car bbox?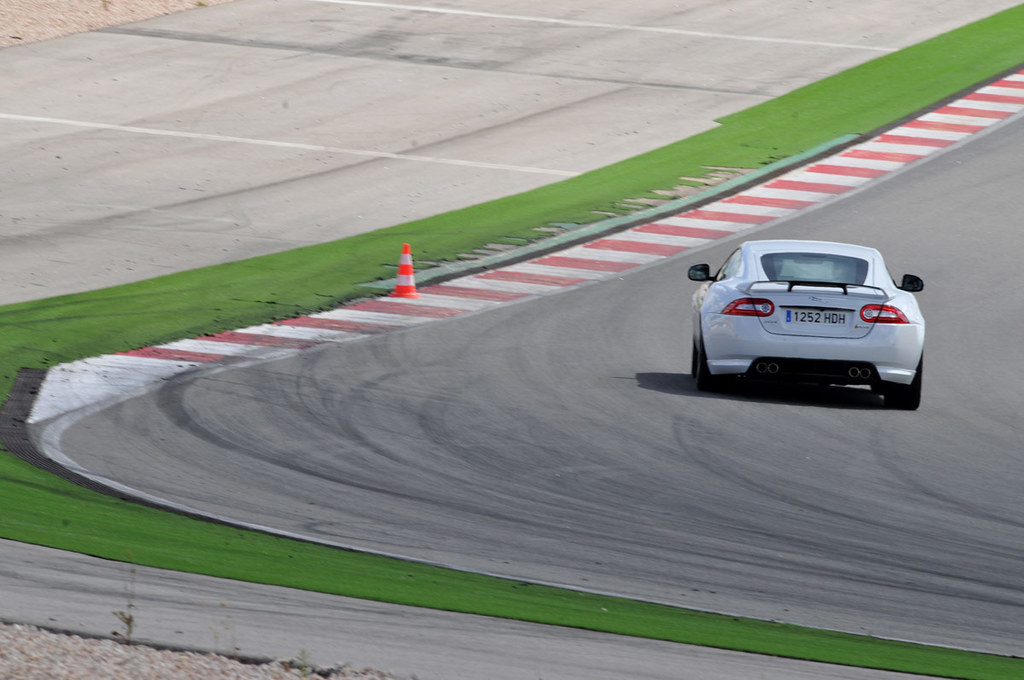
(692,236,930,409)
